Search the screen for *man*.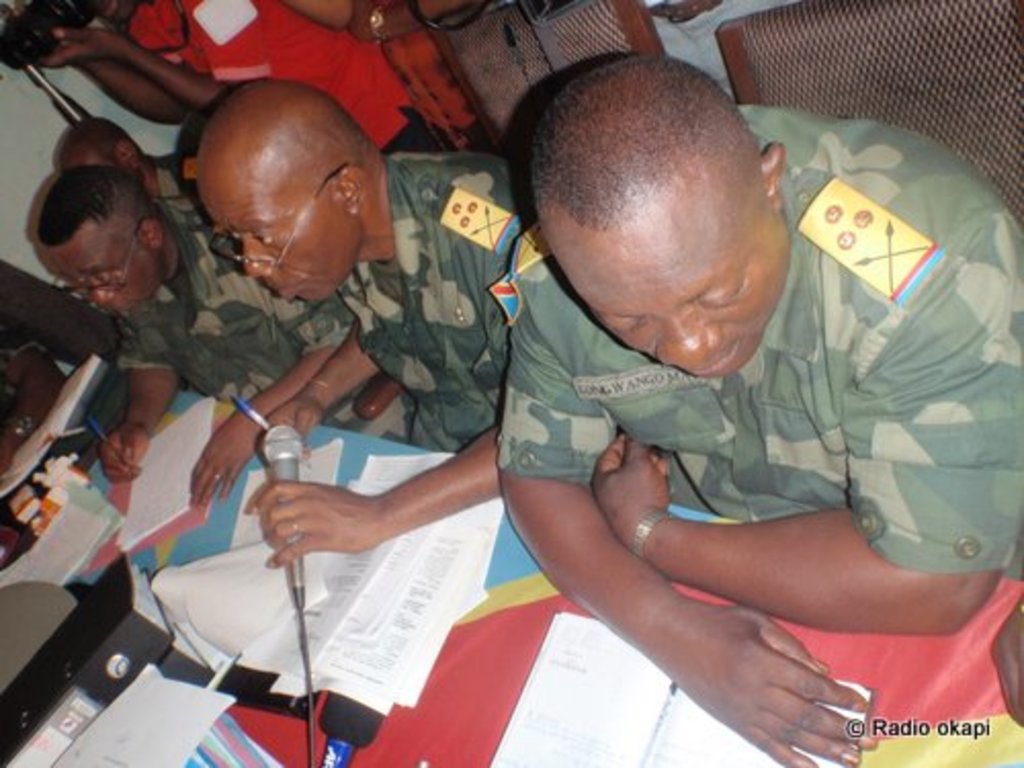
Found at select_region(31, 162, 408, 518).
